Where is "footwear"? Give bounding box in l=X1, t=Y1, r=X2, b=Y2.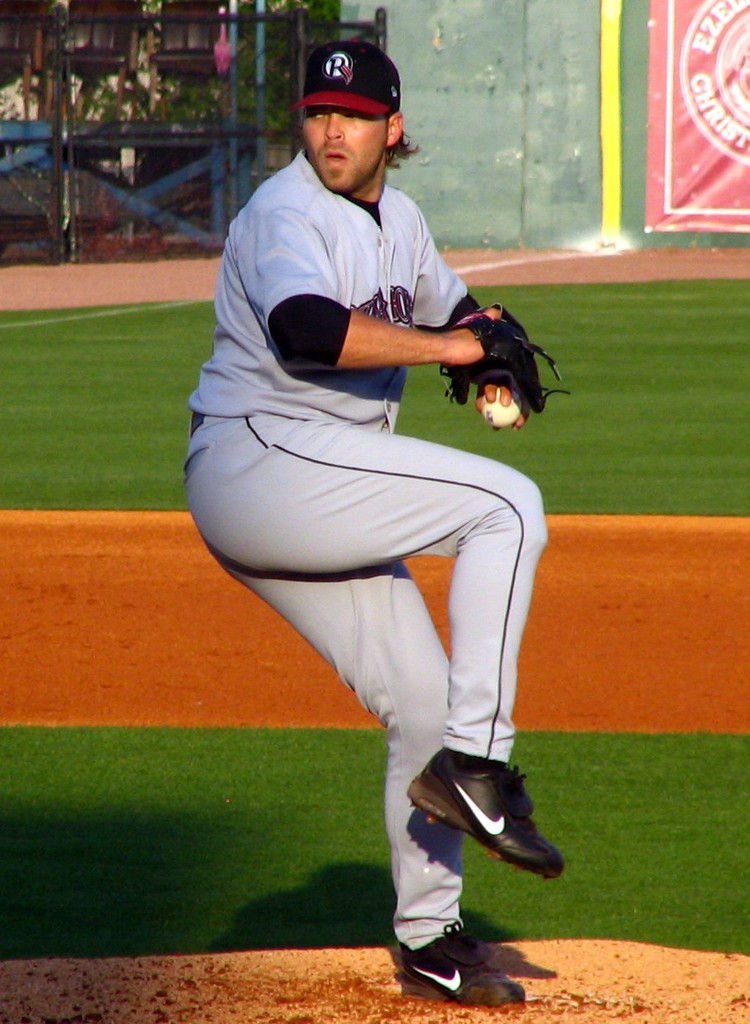
l=397, t=920, r=524, b=1004.
